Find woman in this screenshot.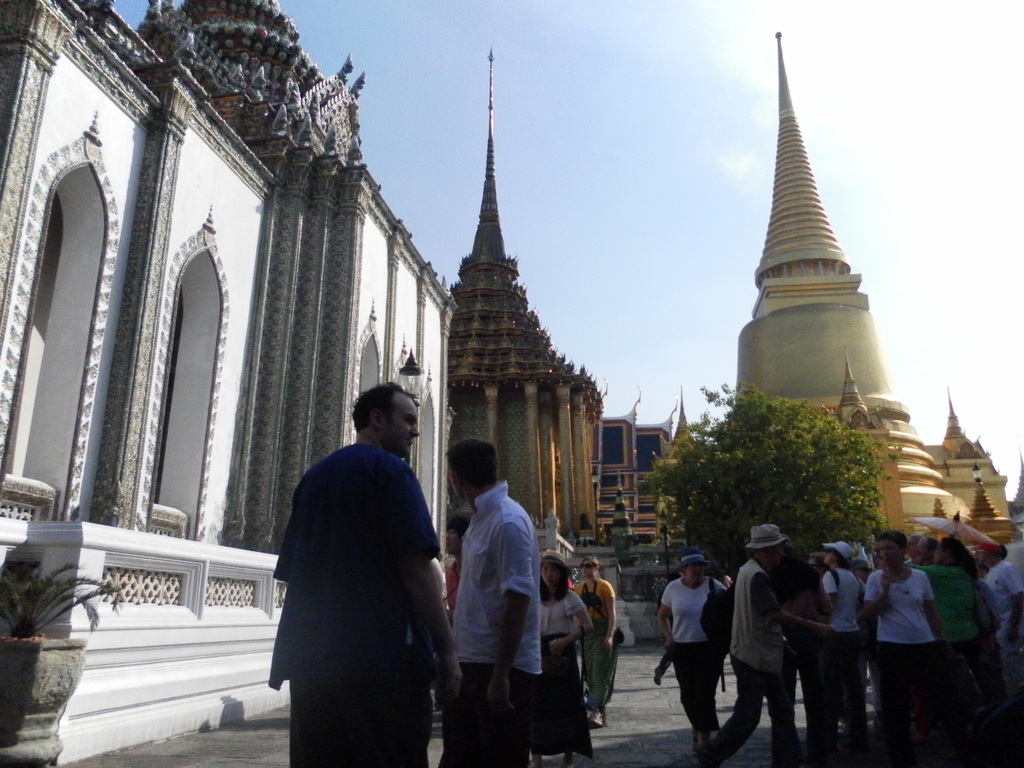
The bounding box for woman is box=[968, 541, 1023, 692].
